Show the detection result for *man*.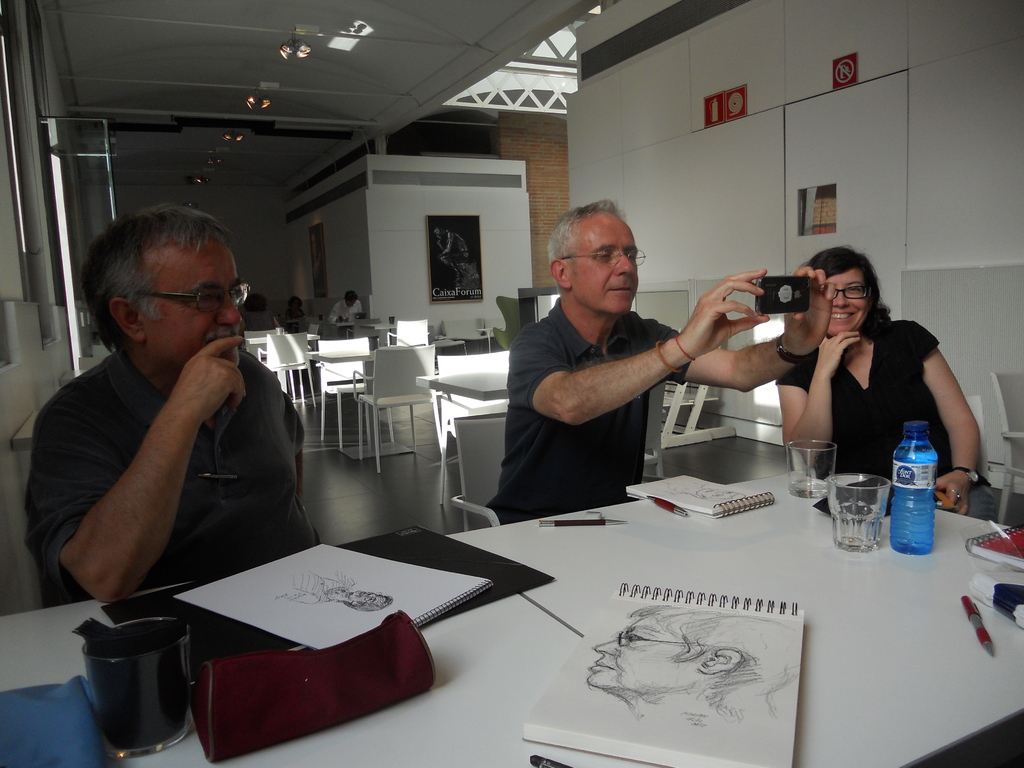
<box>280,563,396,613</box>.
